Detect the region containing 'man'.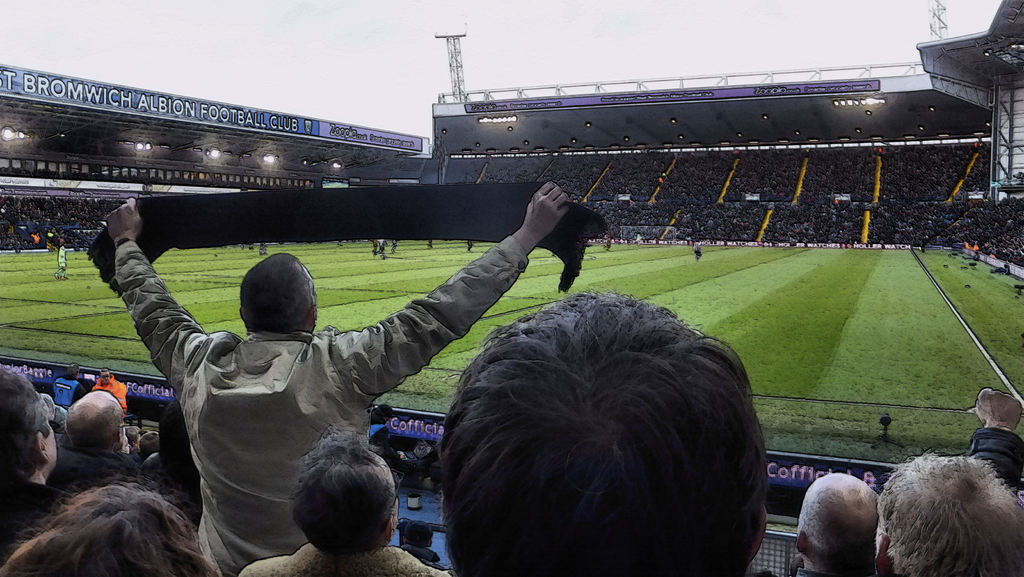
left=0, top=362, right=75, bottom=562.
